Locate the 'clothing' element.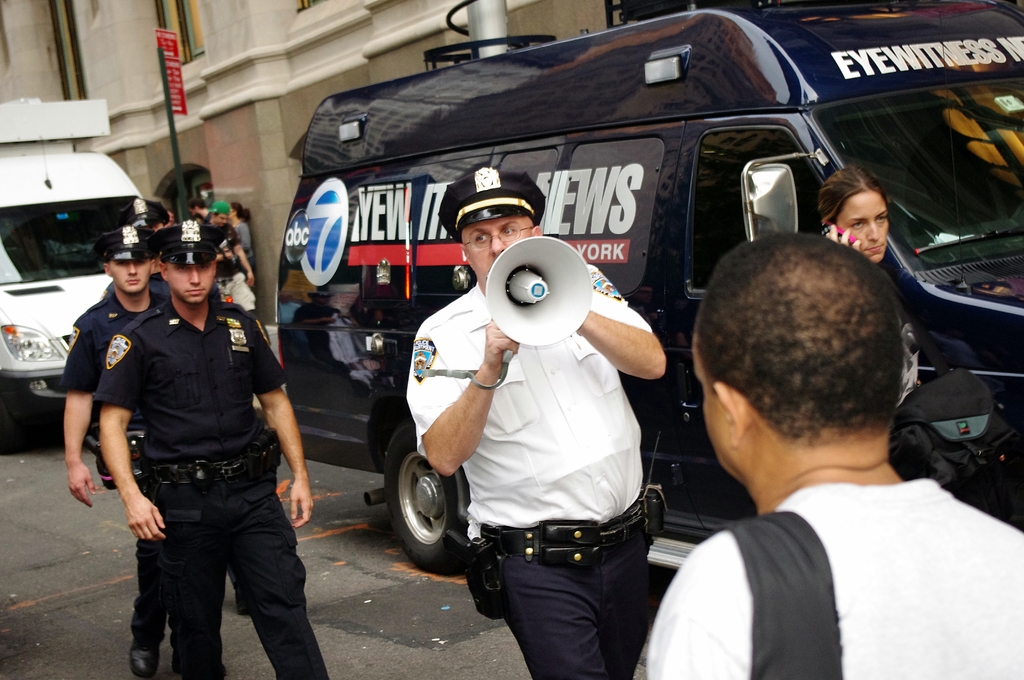
Element bbox: locate(72, 275, 166, 649).
